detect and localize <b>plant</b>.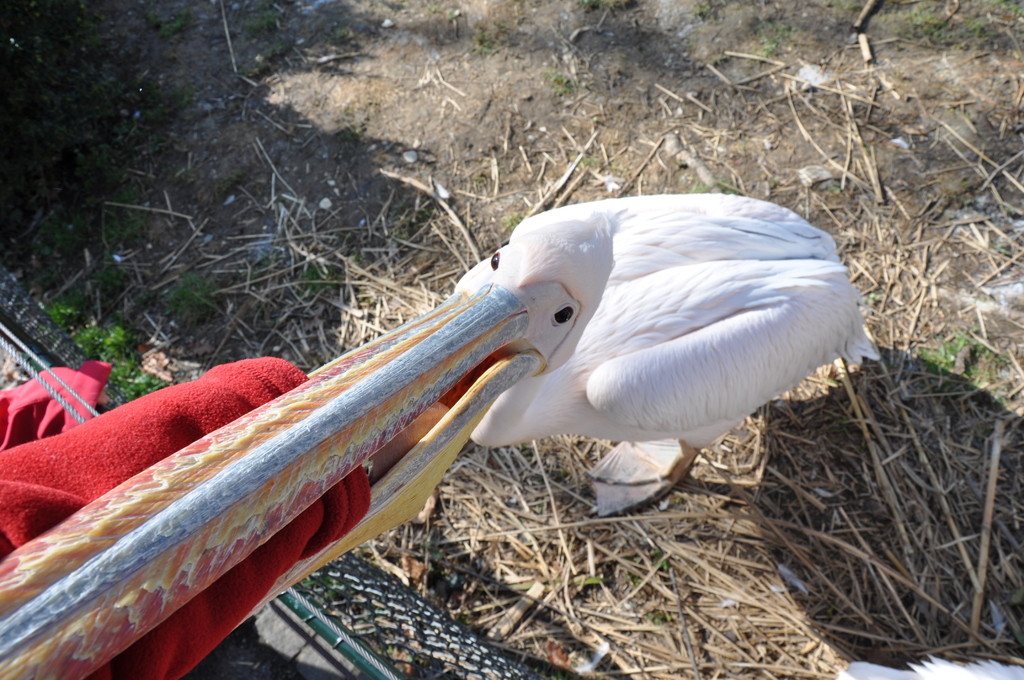
Localized at crop(79, 314, 127, 361).
